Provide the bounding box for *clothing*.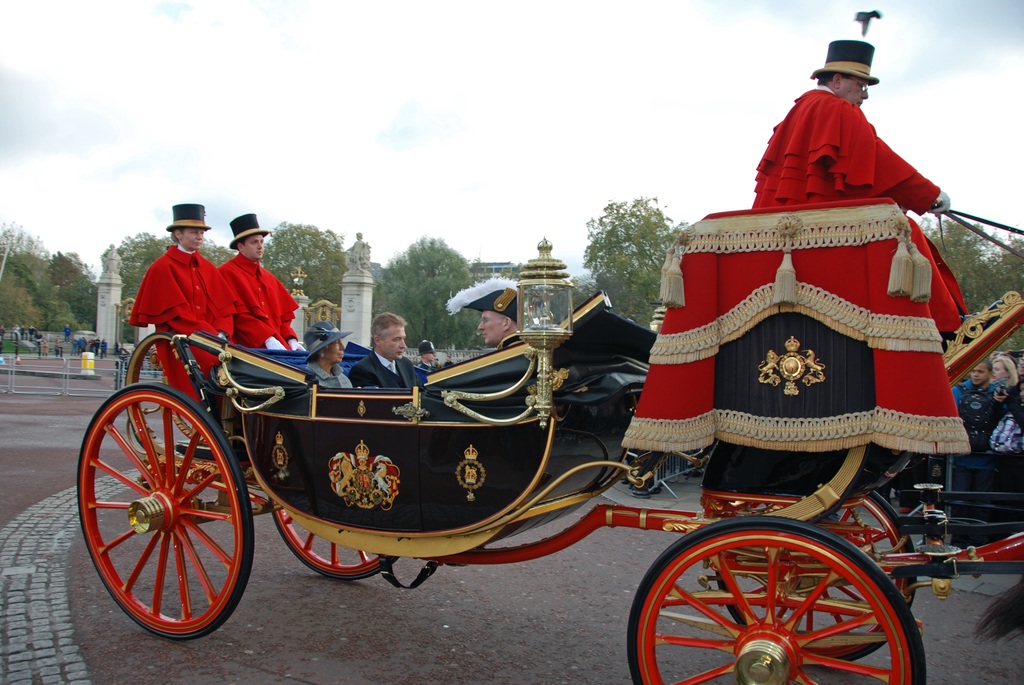
detection(348, 349, 422, 392).
